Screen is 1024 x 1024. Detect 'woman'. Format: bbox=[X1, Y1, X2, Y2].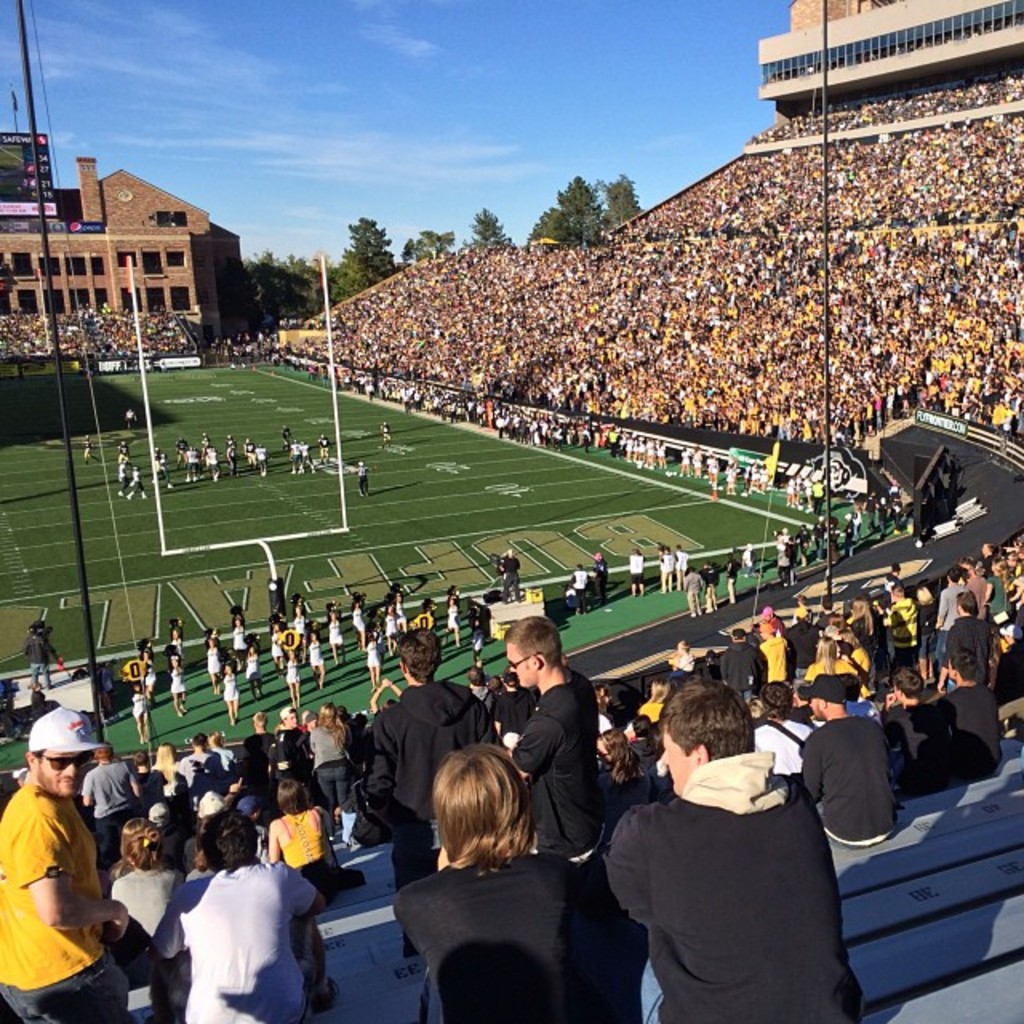
bbox=[266, 621, 283, 678].
